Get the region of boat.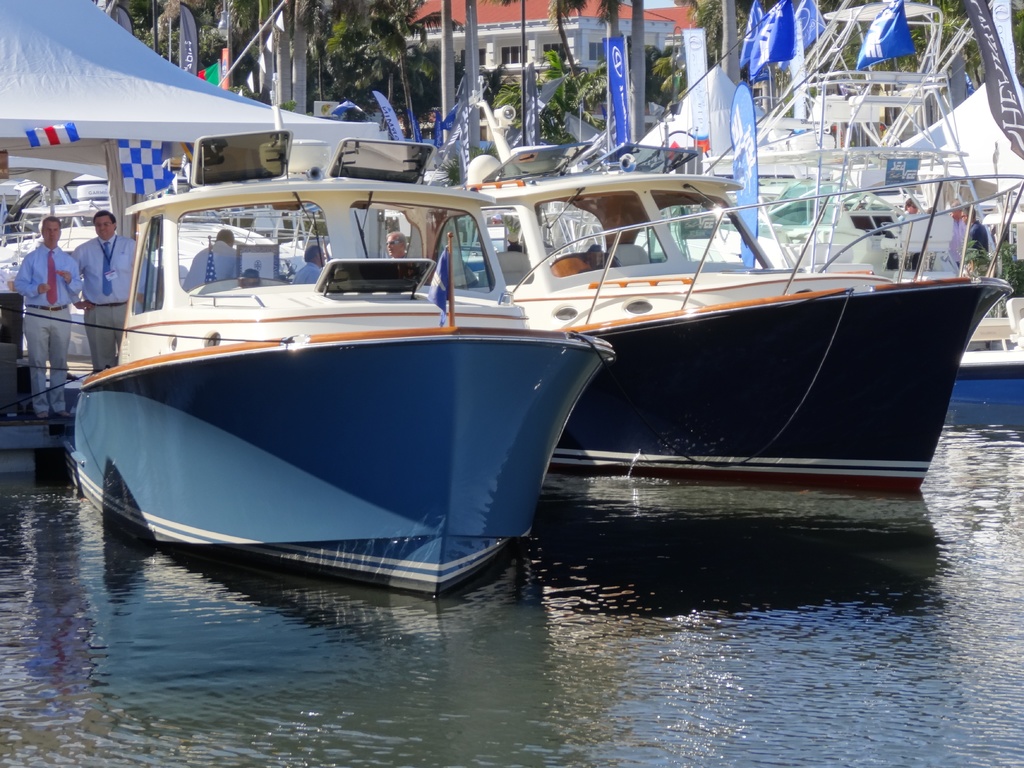
<box>35,147,682,573</box>.
